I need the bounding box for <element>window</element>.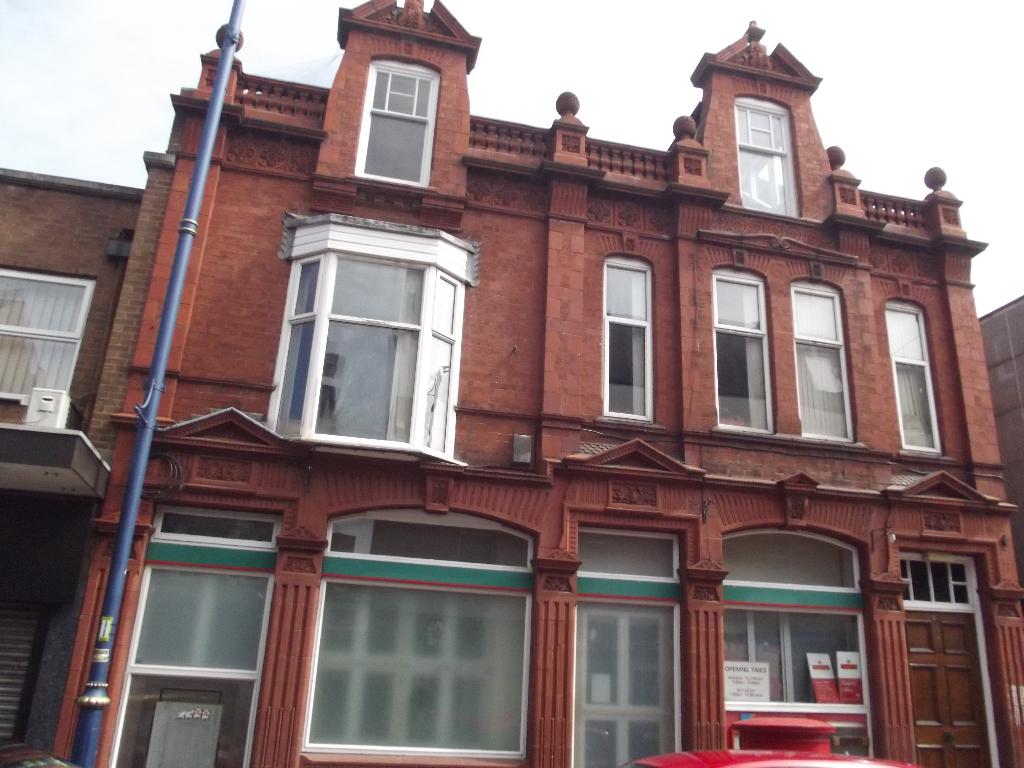
Here it is: (602,253,661,428).
